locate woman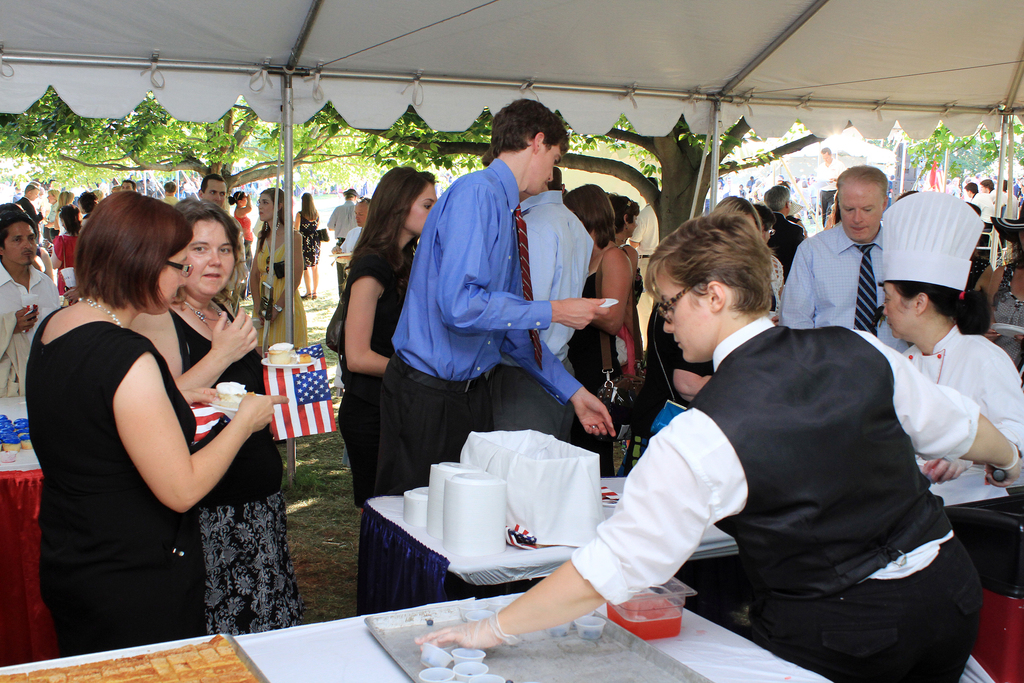
bbox(125, 194, 305, 635)
